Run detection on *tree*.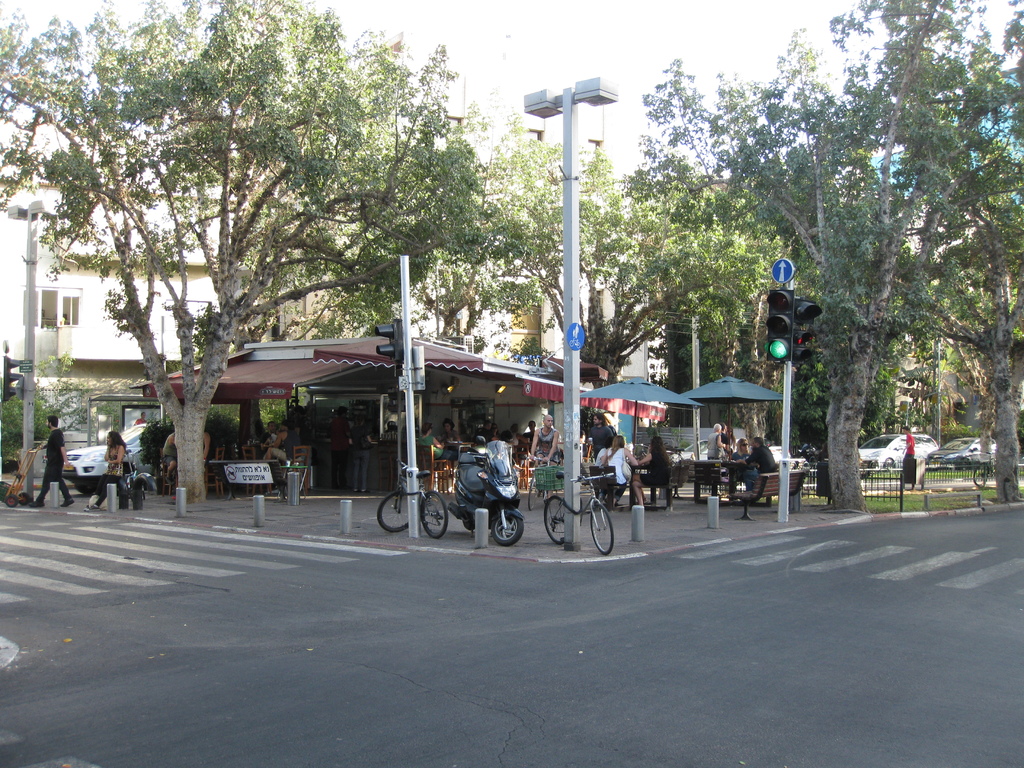
Result: Rect(34, 347, 91, 444).
